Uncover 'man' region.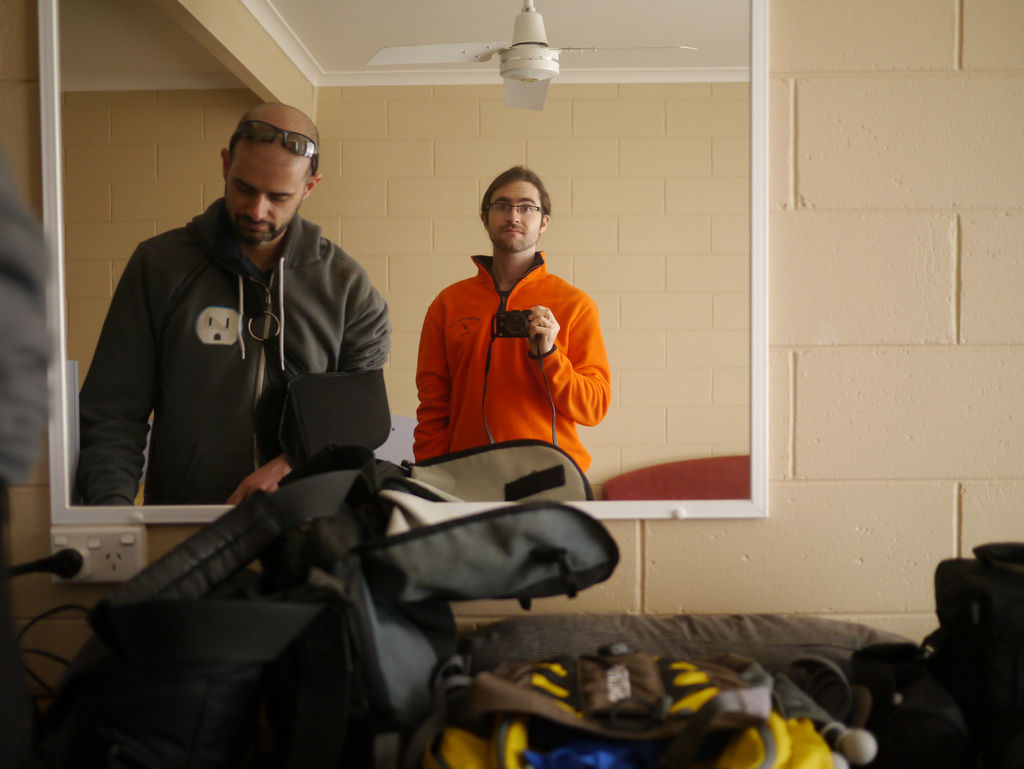
Uncovered: box=[0, 182, 52, 768].
